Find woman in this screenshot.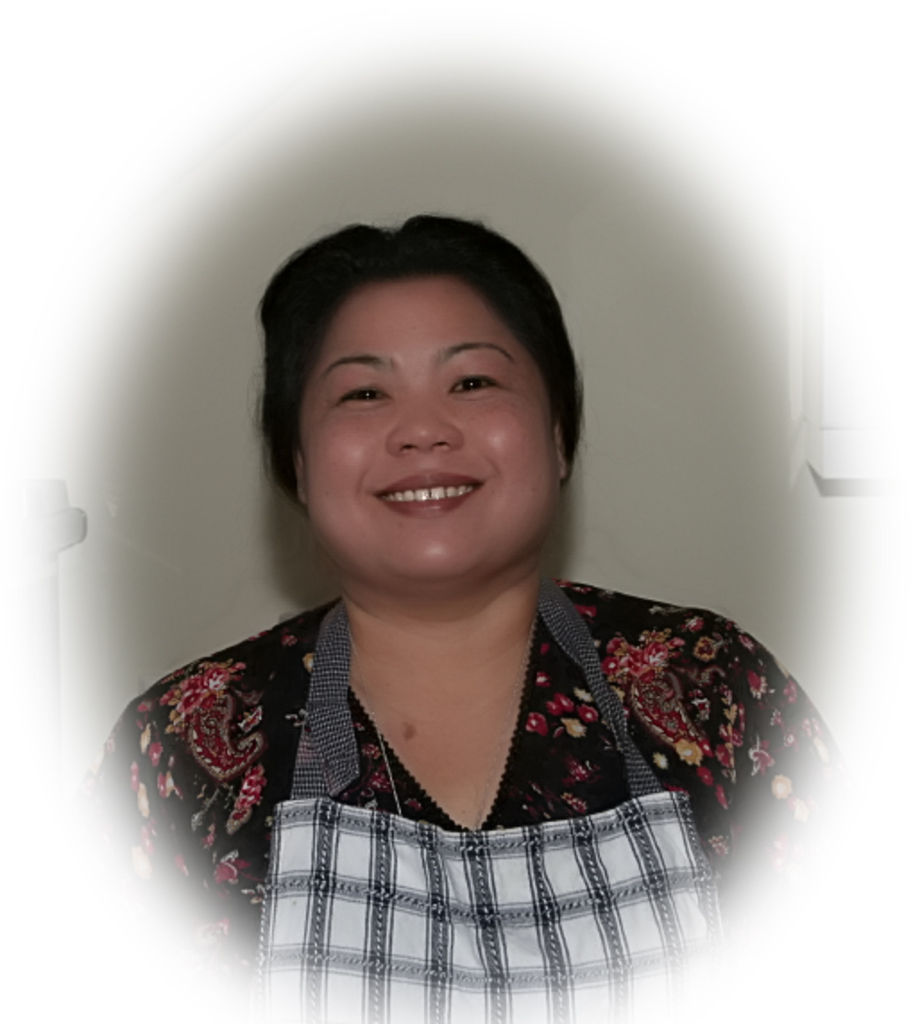
The bounding box for woman is 88:174:856:986.
